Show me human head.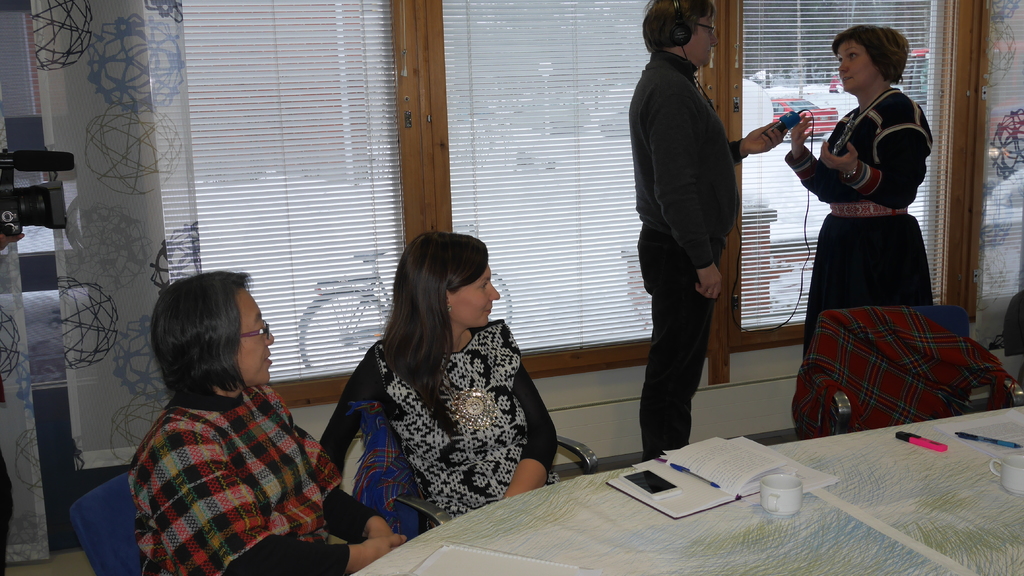
human head is here: bbox=[139, 272, 280, 404].
